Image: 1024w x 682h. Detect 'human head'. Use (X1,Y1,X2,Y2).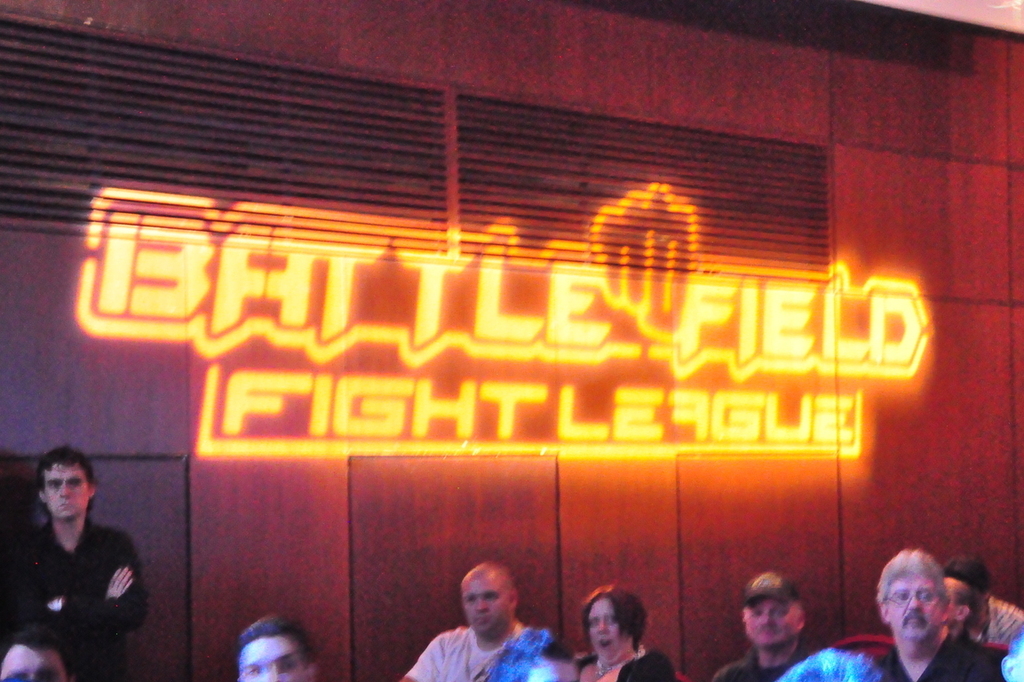
(0,625,64,681).
